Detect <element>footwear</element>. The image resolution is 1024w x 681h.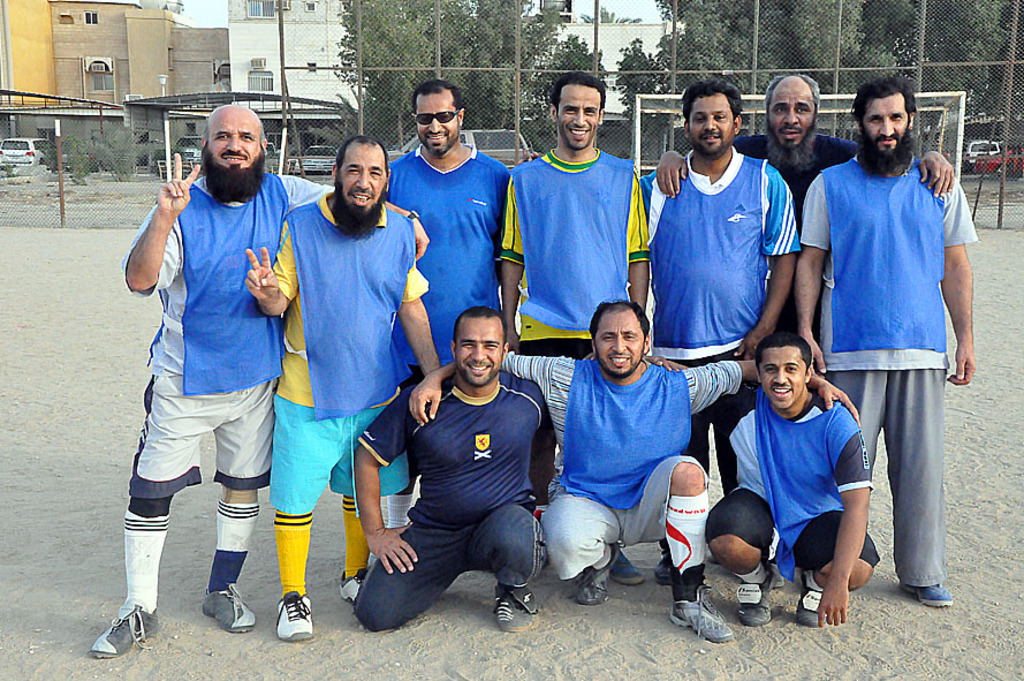
(x1=734, y1=562, x2=776, y2=627).
